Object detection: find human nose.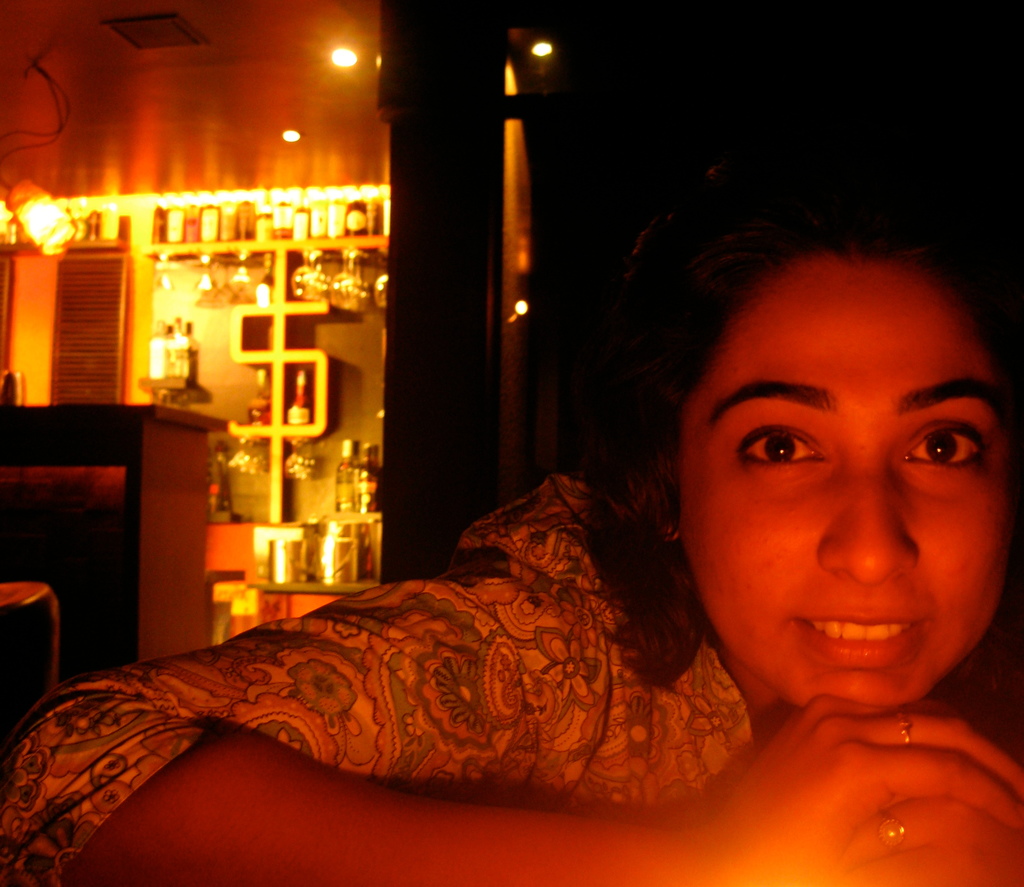
(left=819, top=464, right=920, bottom=587).
